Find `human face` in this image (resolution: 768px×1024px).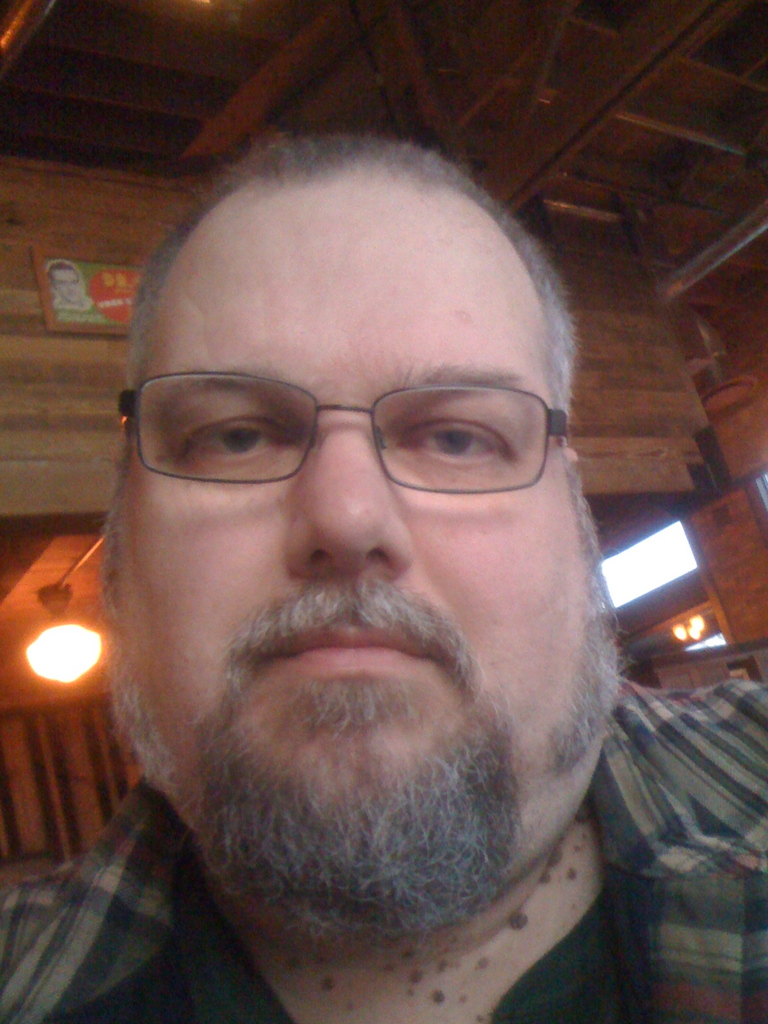
box=[112, 169, 621, 925].
